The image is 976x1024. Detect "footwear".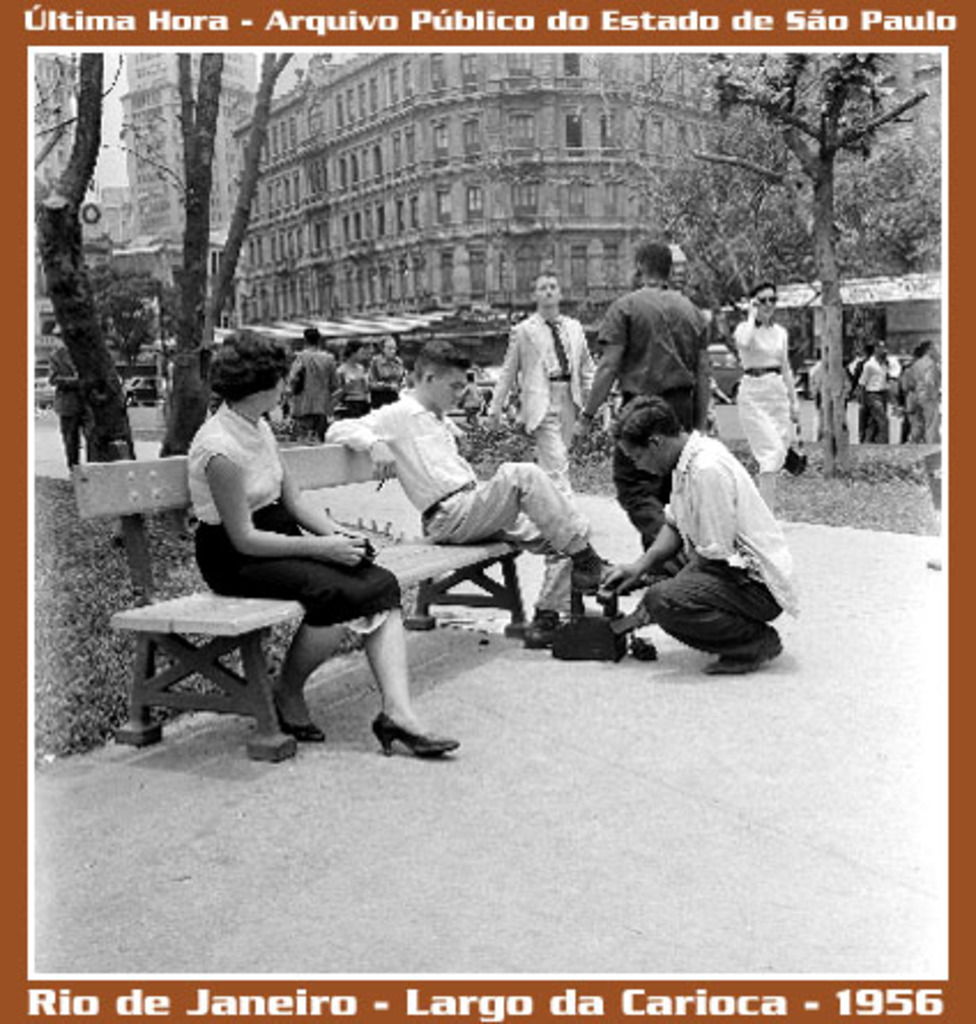
Detection: {"x1": 272, "y1": 693, "x2": 327, "y2": 741}.
